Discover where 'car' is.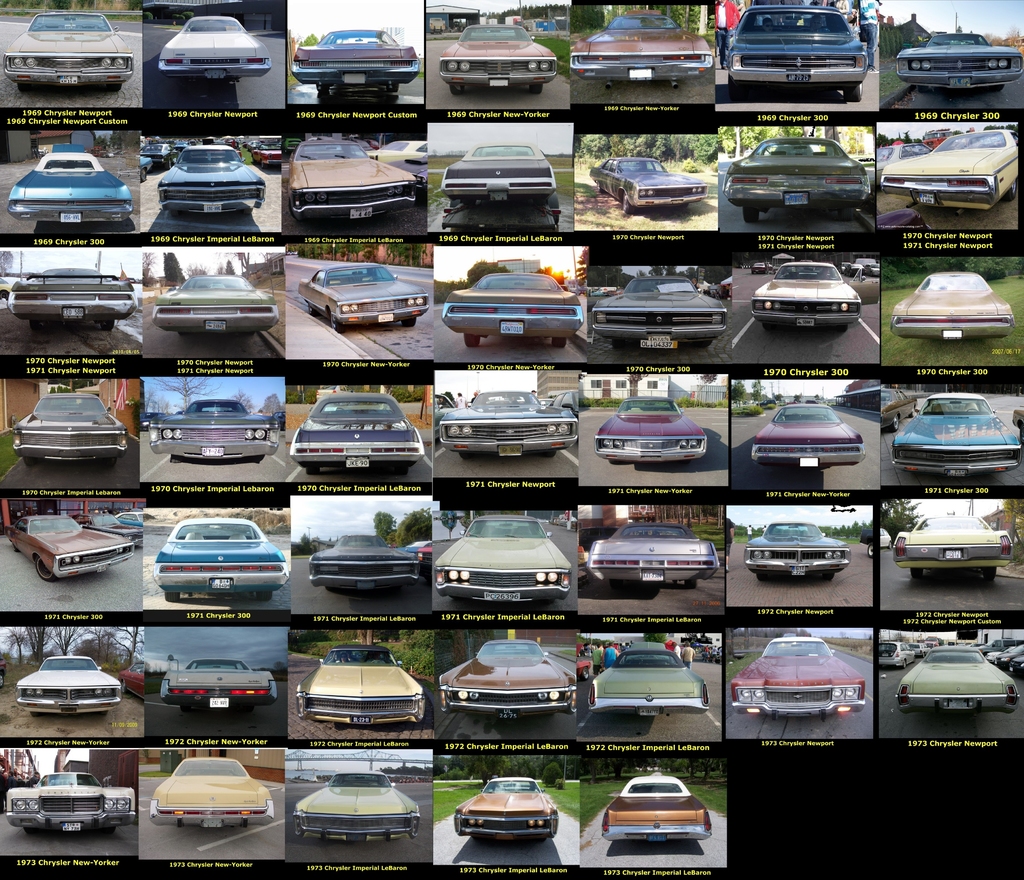
Discovered at Rect(17, 393, 131, 460).
